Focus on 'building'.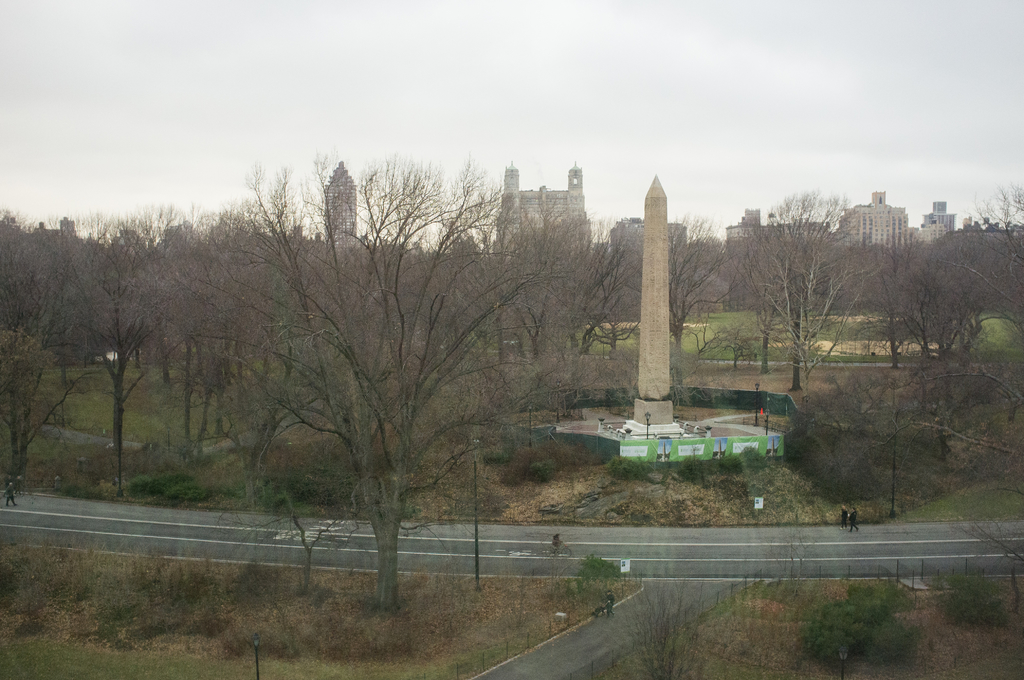
Focused at region(325, 161, 355, 244).
